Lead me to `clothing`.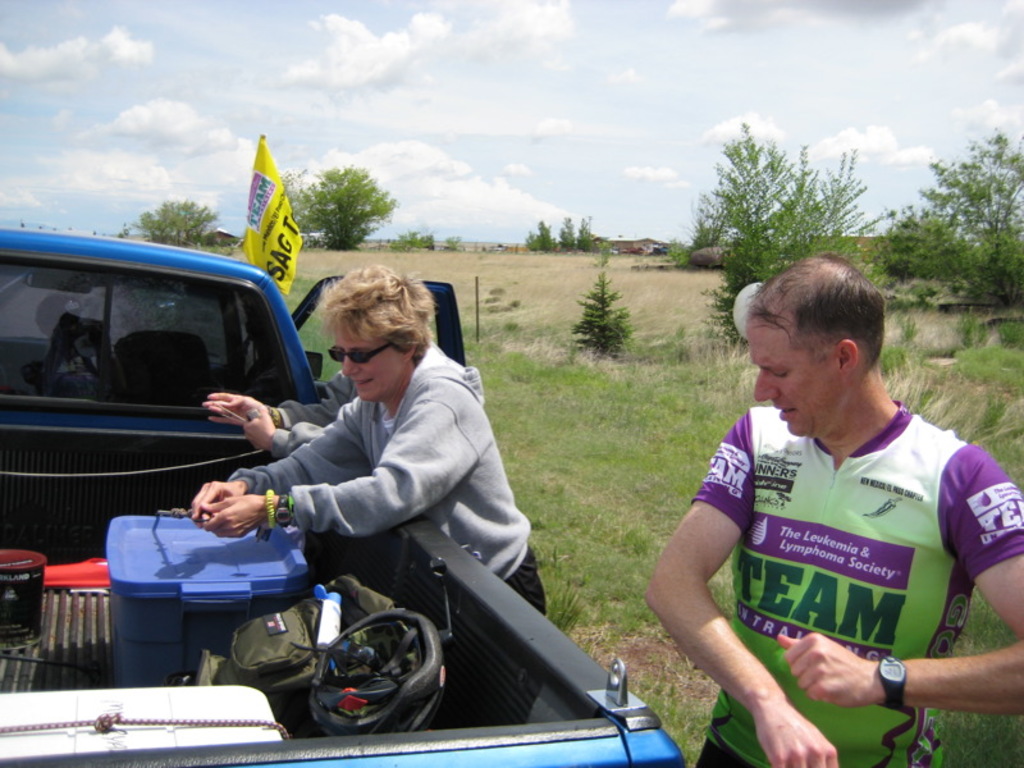
Lead to <bbox>695, 398, 1023, 767</bbox>.
